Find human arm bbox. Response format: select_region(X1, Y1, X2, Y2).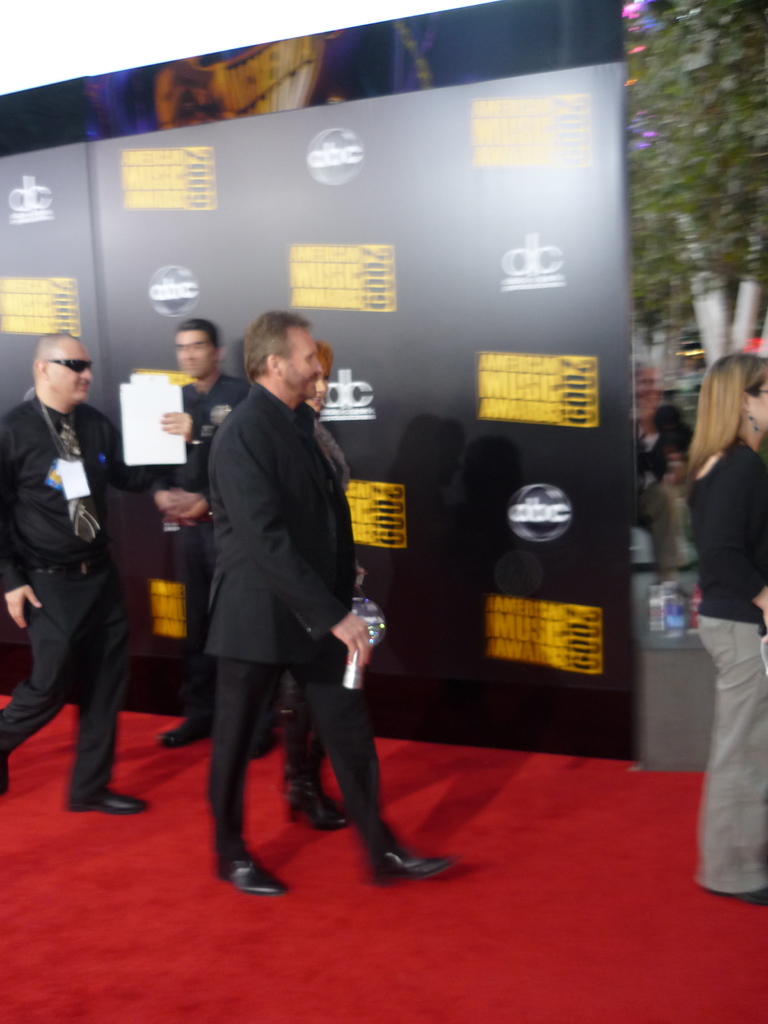
select_region(0, 417, 50, 632).
